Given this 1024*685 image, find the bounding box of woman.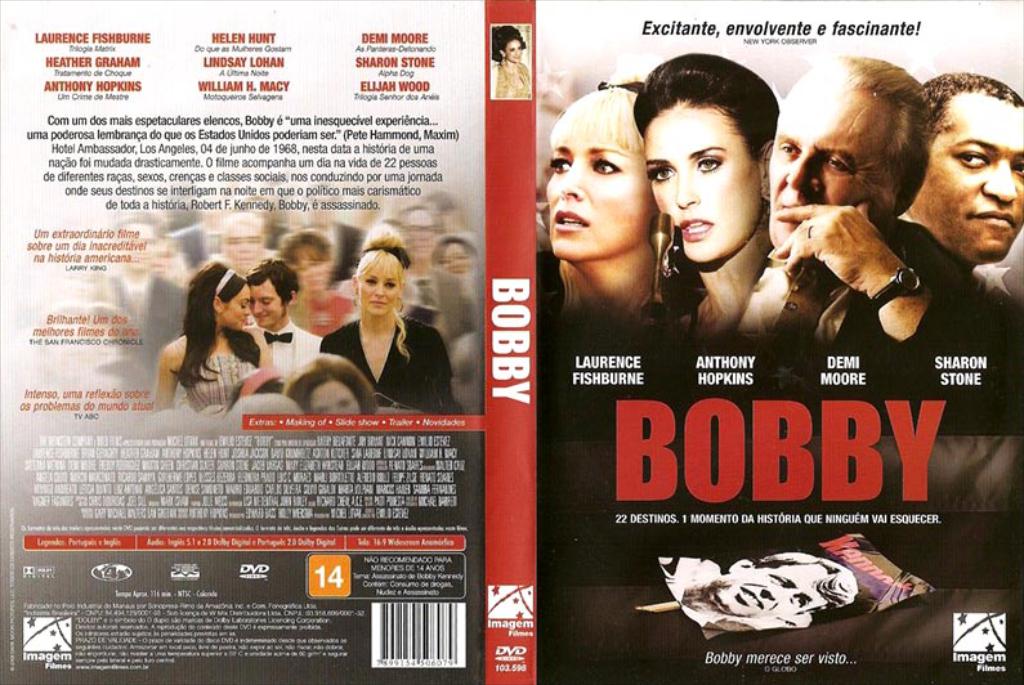
(left=148, top=255, right=272, bottom=415).
